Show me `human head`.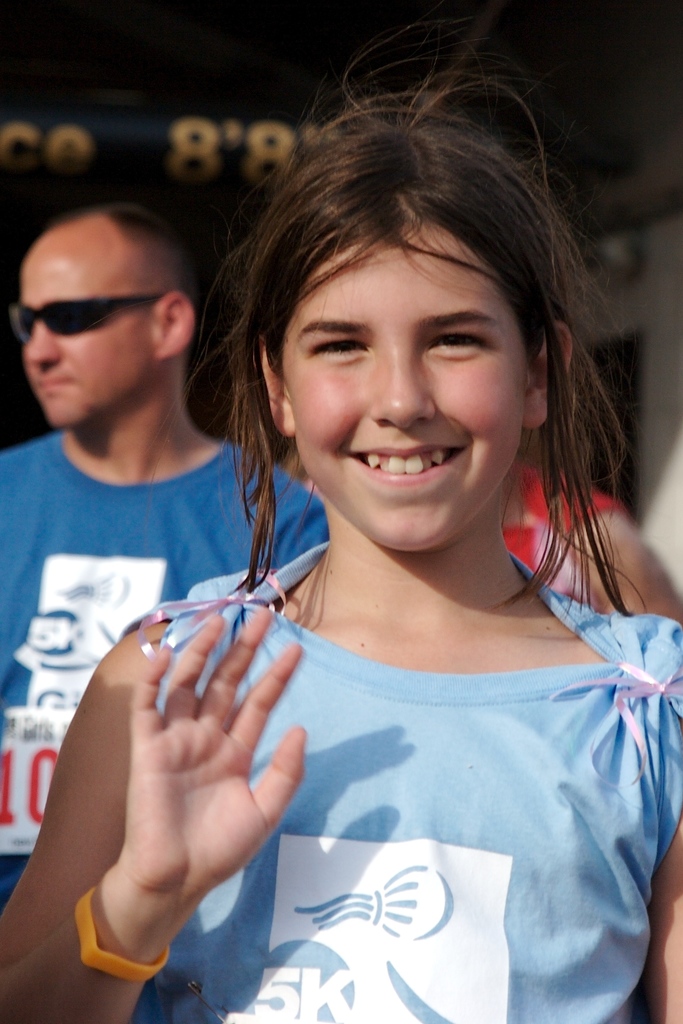
`human head` is here: left=234, top=123, right=579, bottom=554.
